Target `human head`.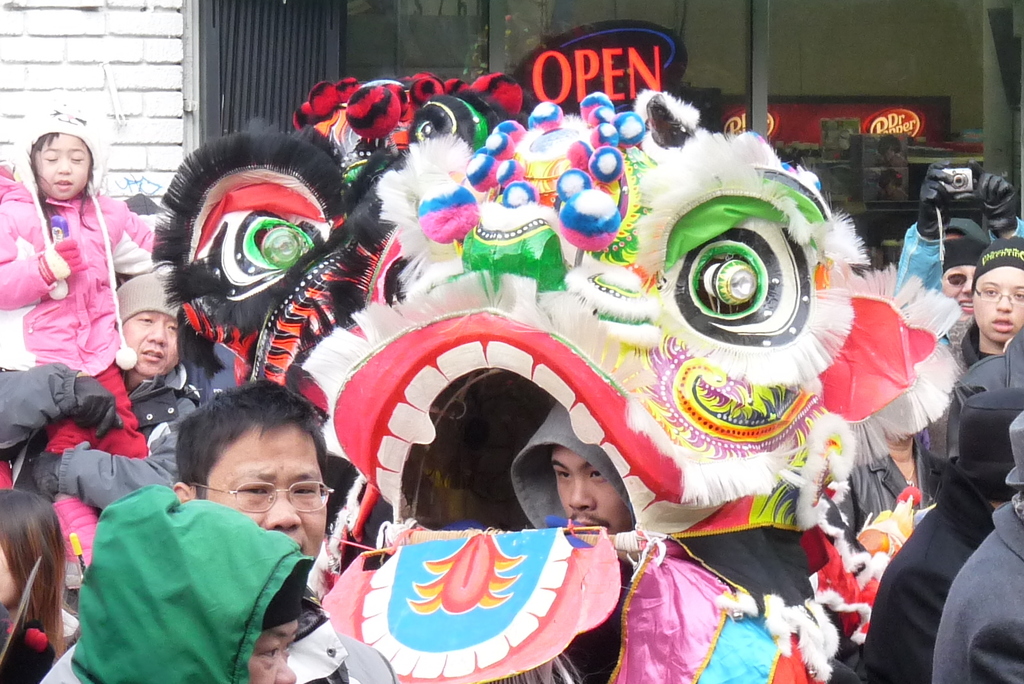
Target region: bbox=(970, 240, 1022, 346).
